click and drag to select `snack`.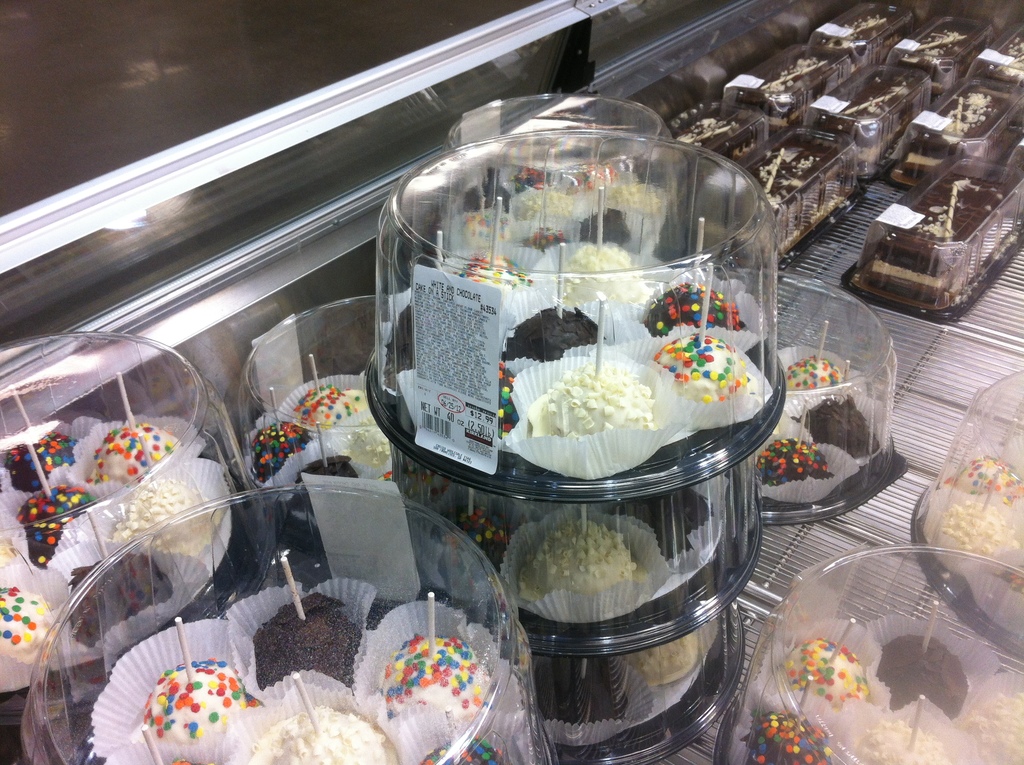
Selection: 889 1 998 99.
